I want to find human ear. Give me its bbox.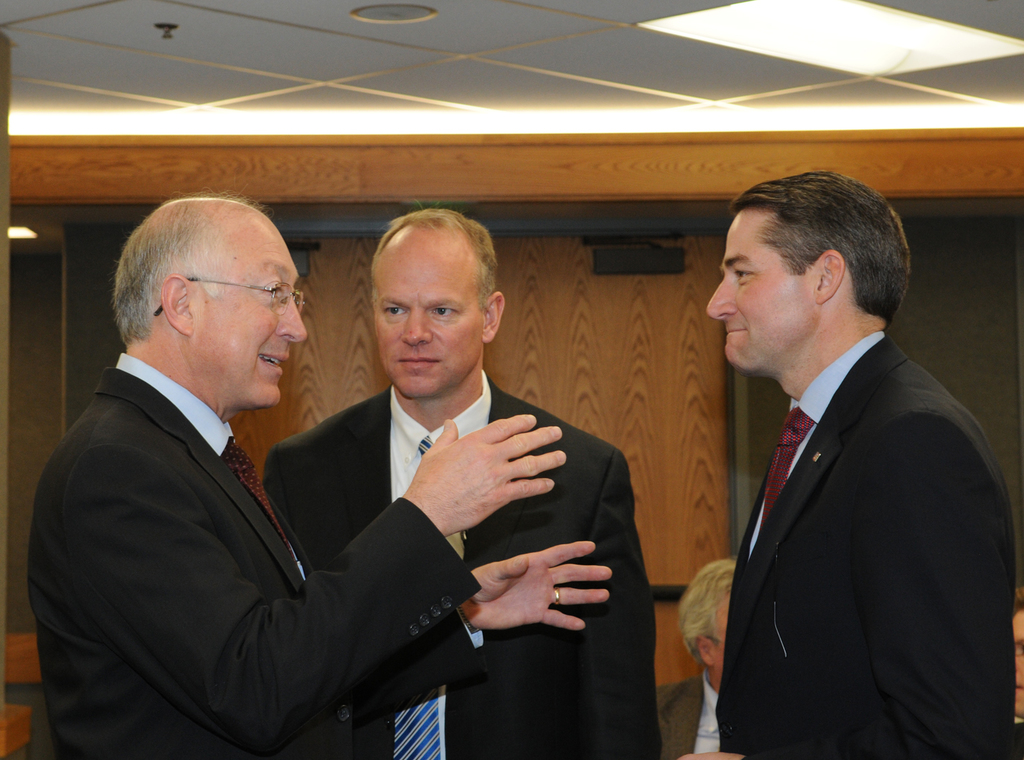
crop(814, 247, 846, 303).
